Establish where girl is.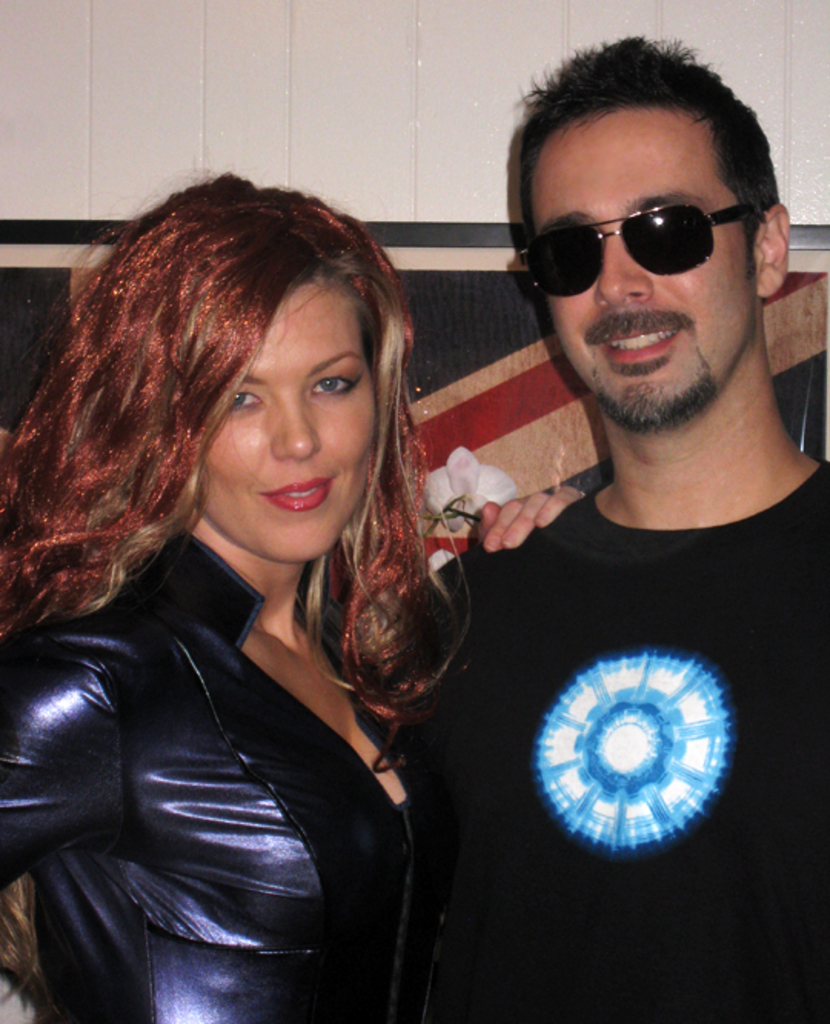
Established at 0 169 590 1022.
